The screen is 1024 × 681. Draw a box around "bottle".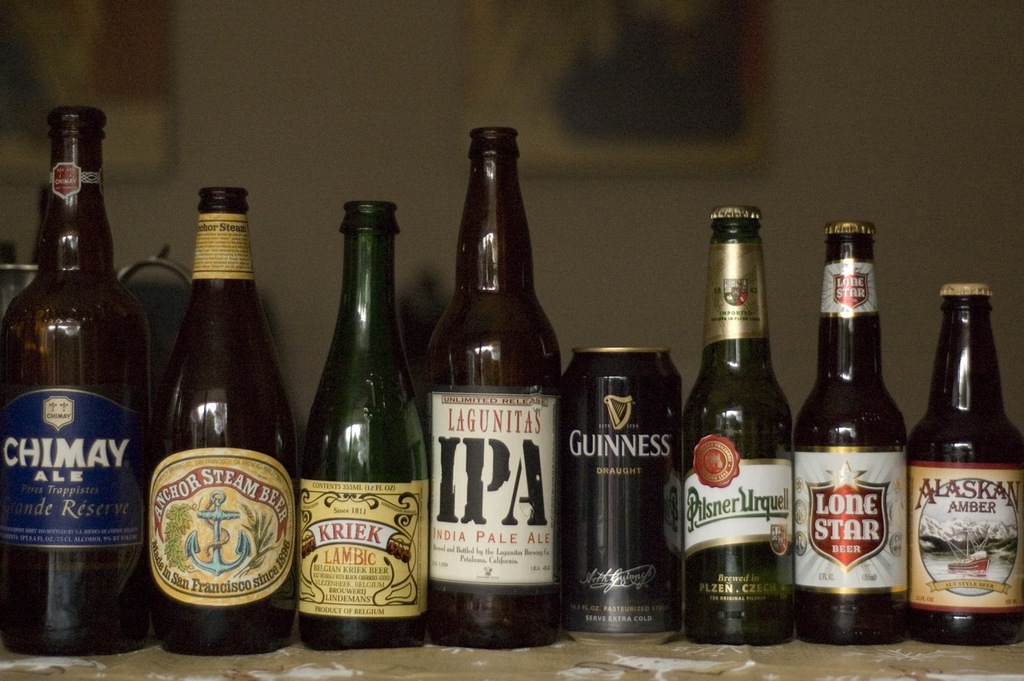
0, 102, 154, 654.
